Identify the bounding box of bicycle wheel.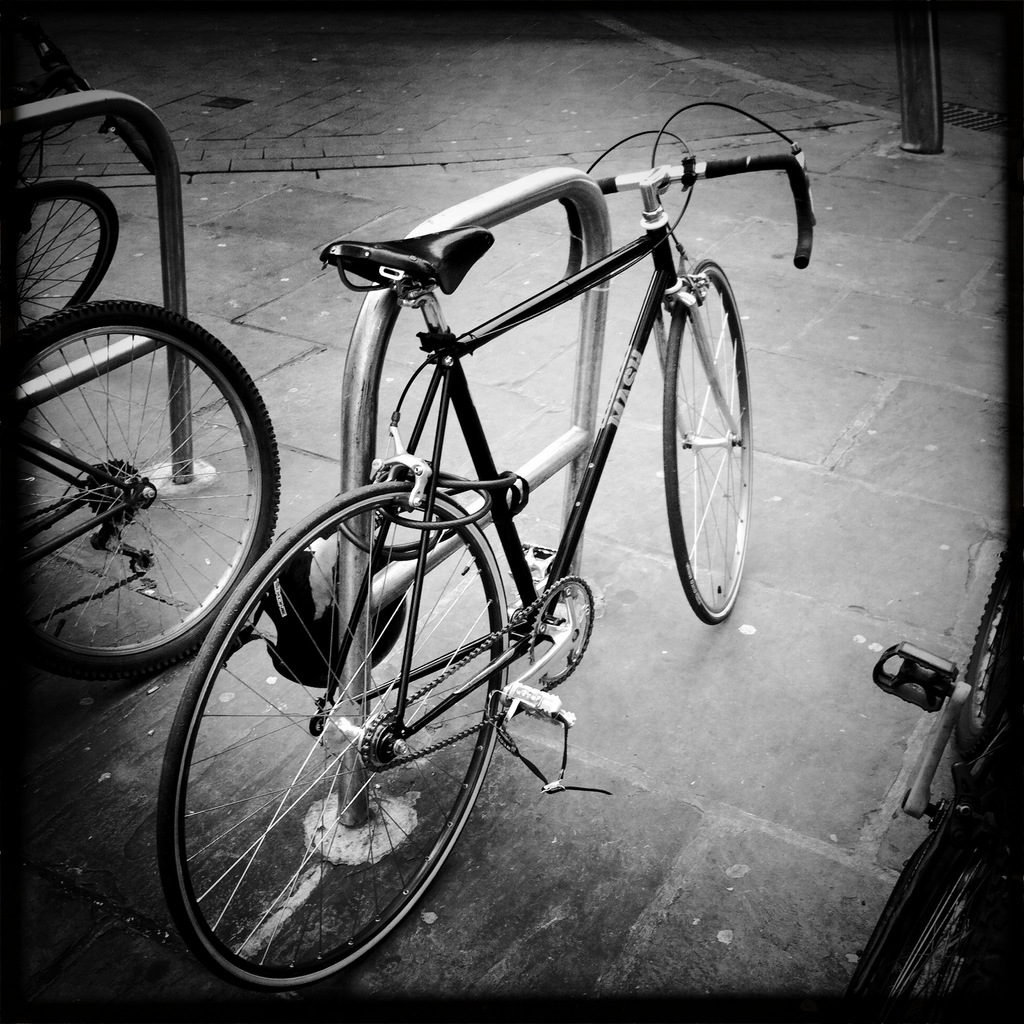
<region>8, 297, 278, 680</region>.
